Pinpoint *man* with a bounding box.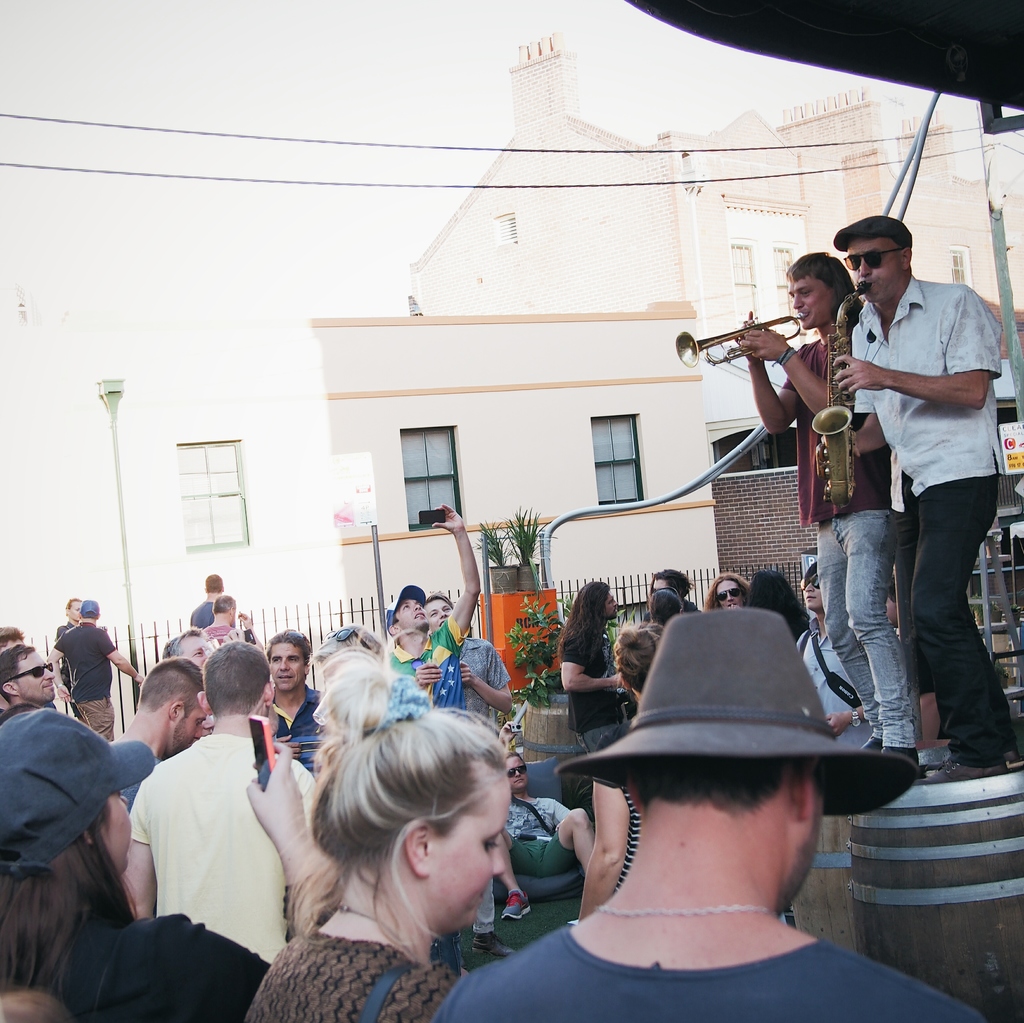
(x1=249, y1=624, x2=324, y2=784).
